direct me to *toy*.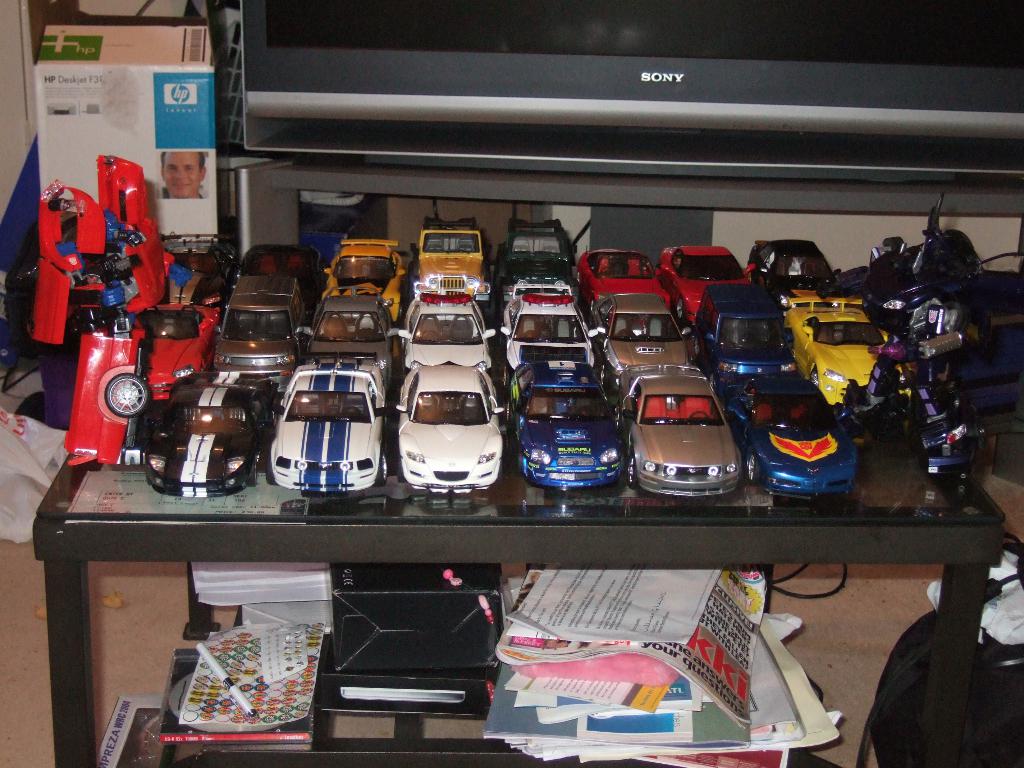
Direction: 502/273/608/383.
